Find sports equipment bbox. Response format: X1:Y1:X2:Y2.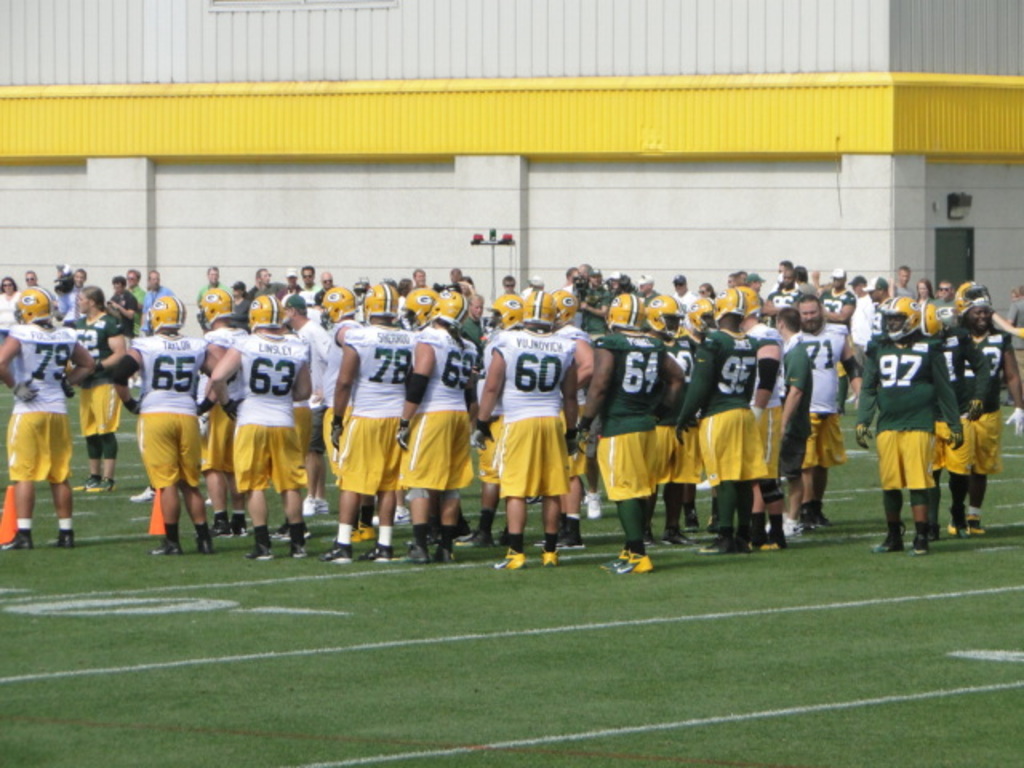
323:286:355:334.
